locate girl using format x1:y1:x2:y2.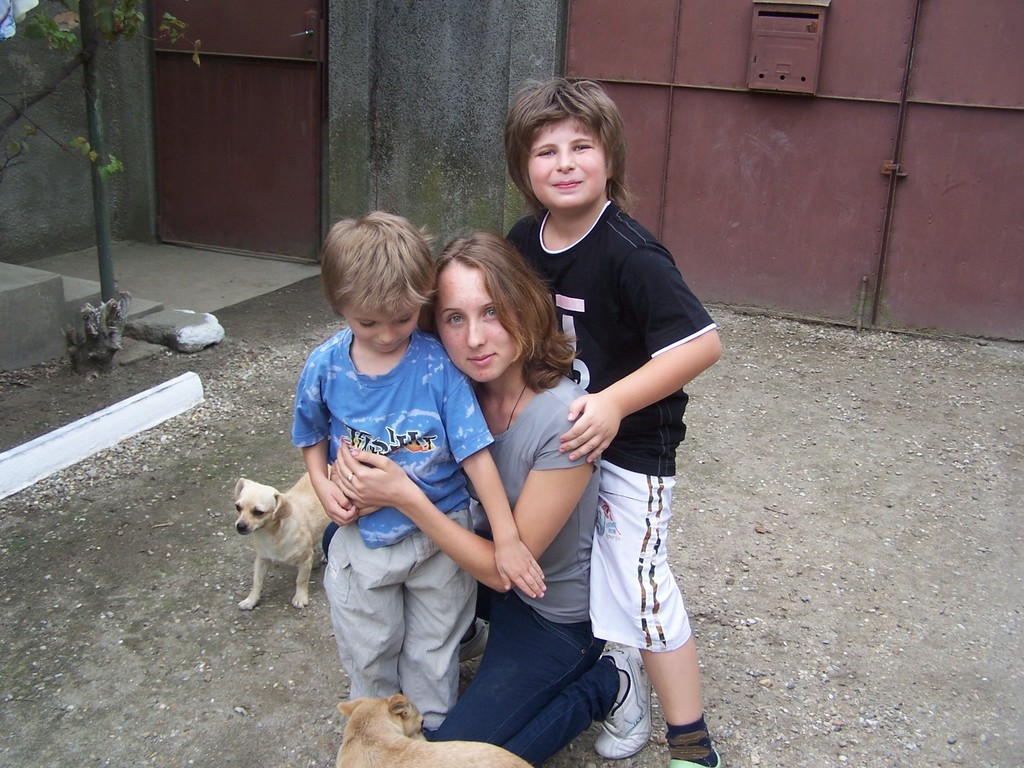
325:228:652:767.
